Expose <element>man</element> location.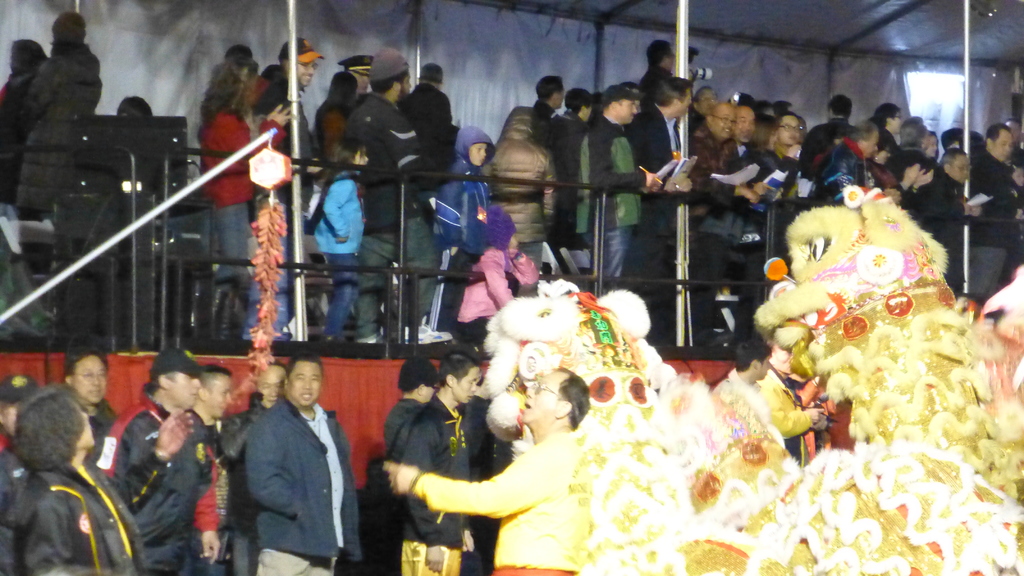
Exposed at detection(184, 358, 241, 447).
